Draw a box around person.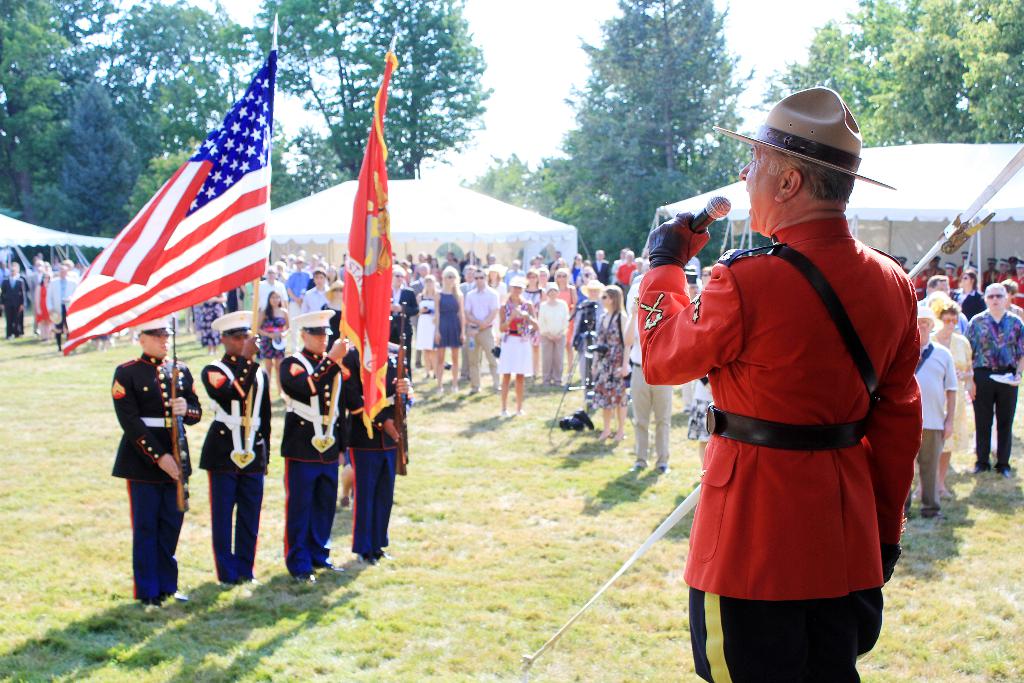
[436,265,460,383].
